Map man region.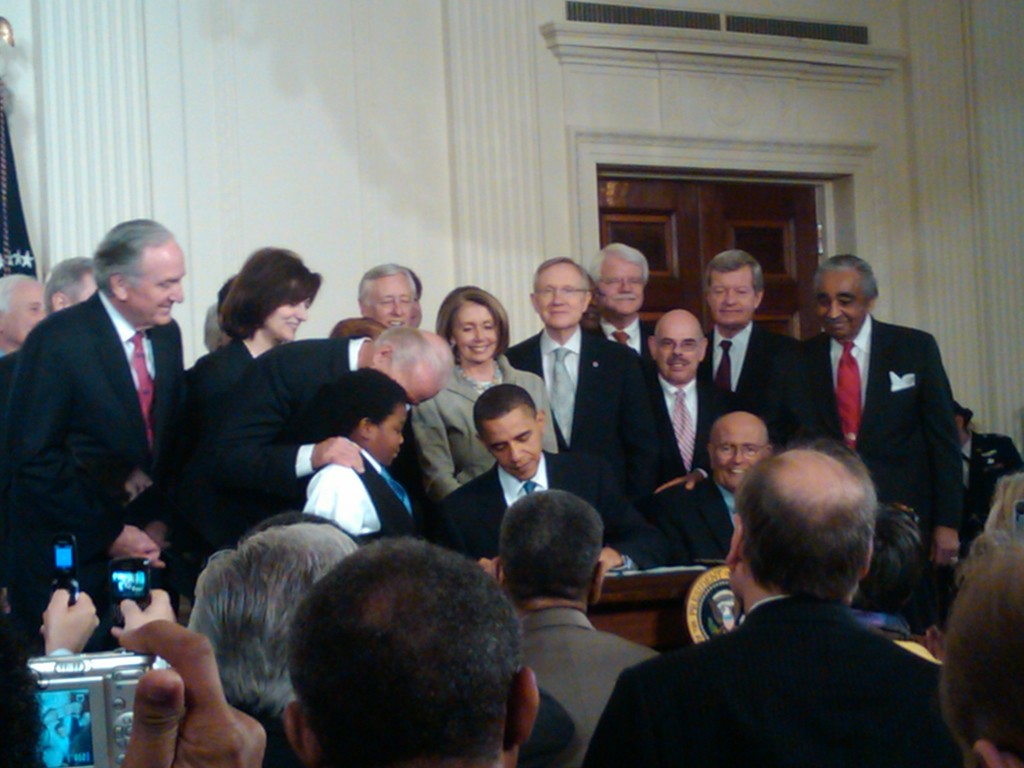
Mapped to 597, 413, 773, 573.
